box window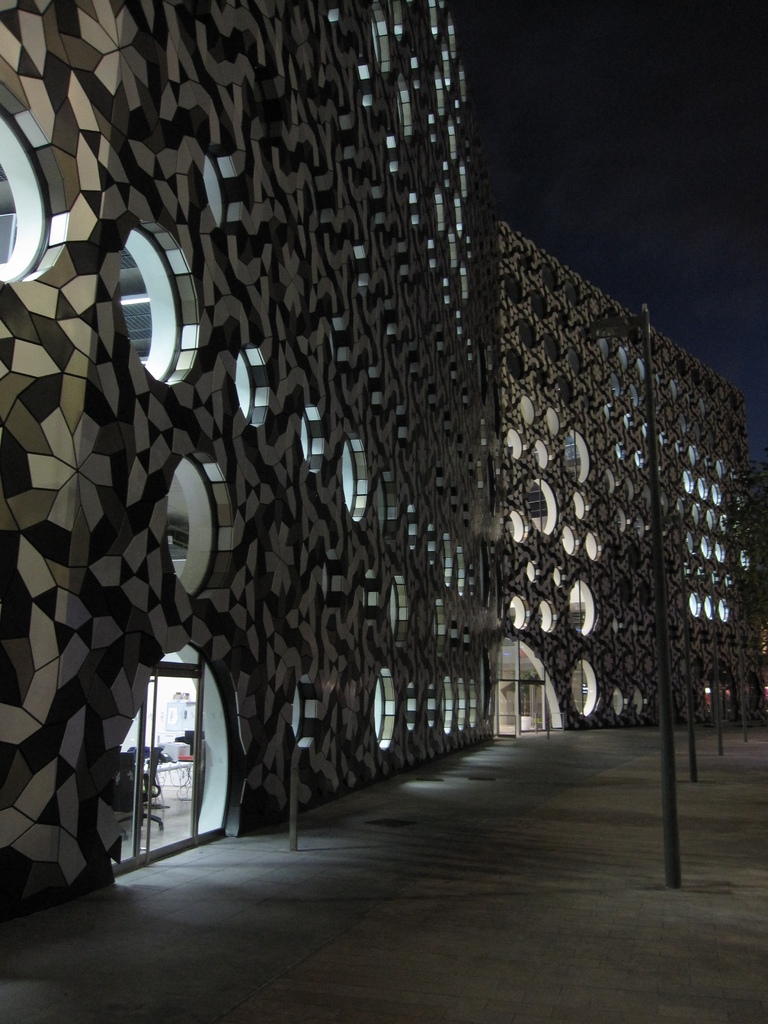
(555,429,596,490)
